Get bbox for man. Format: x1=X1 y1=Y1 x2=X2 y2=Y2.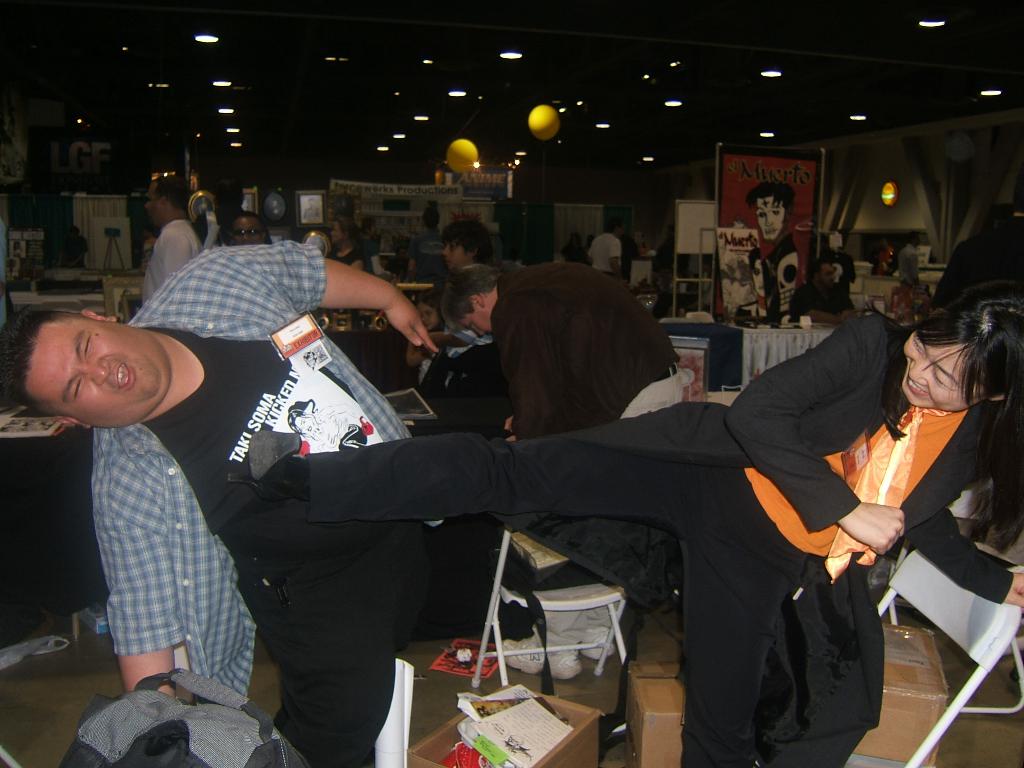
x1=403 y1=208 x2=445 y2=280.
